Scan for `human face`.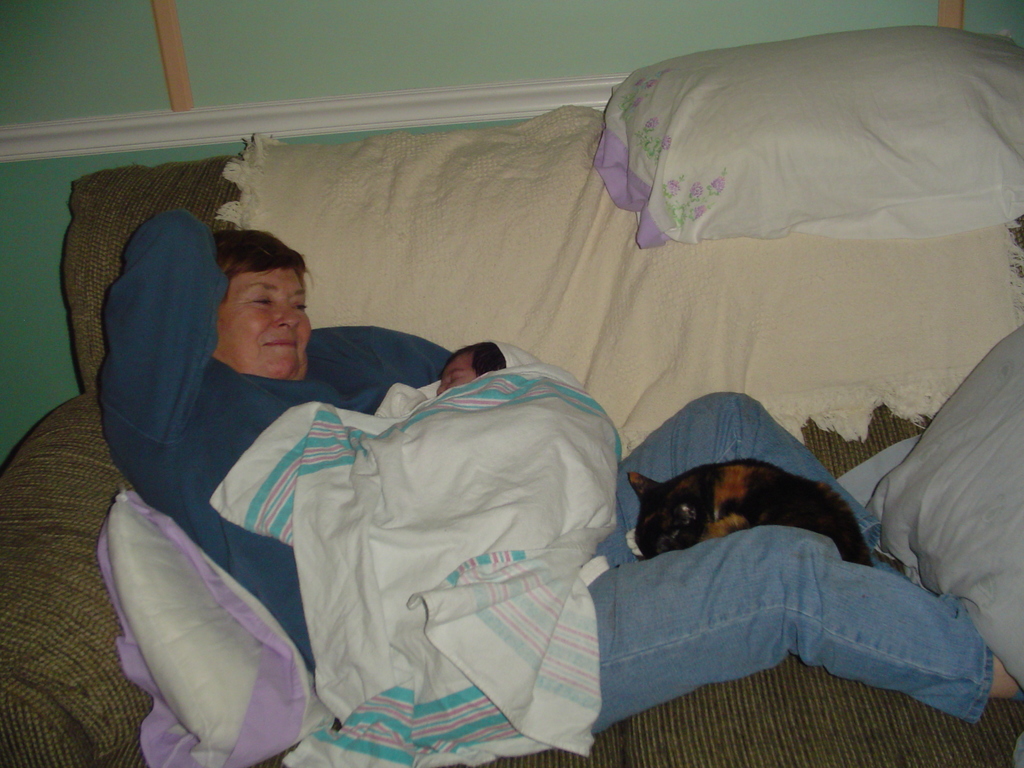
Scan result: [438, 355, 476, 396].
